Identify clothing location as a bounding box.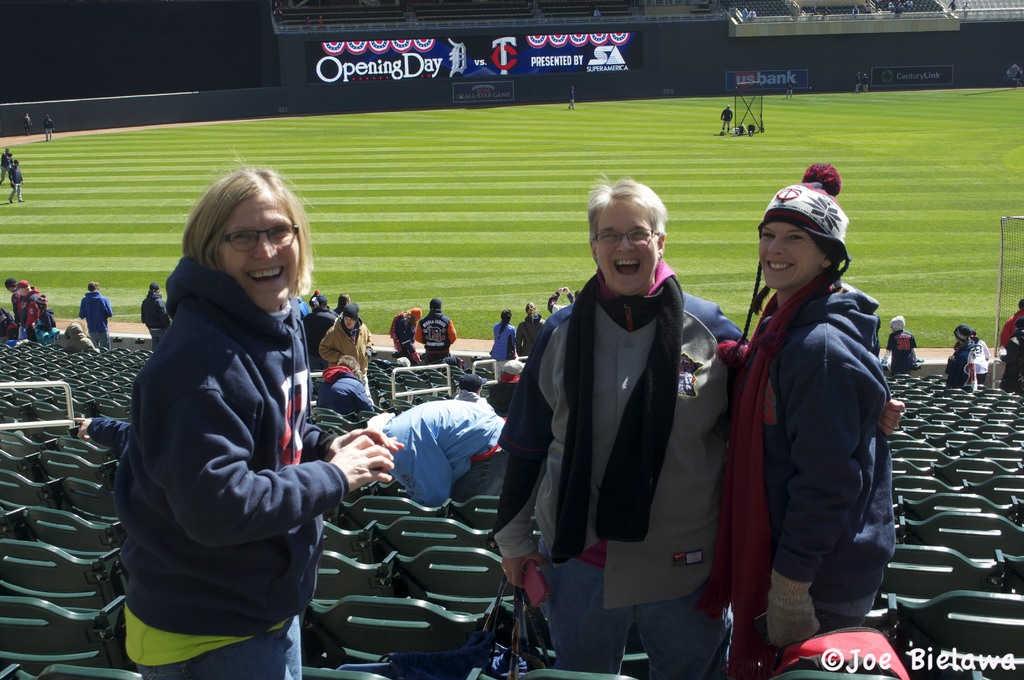
BBox(140, 291, 177, 349).
